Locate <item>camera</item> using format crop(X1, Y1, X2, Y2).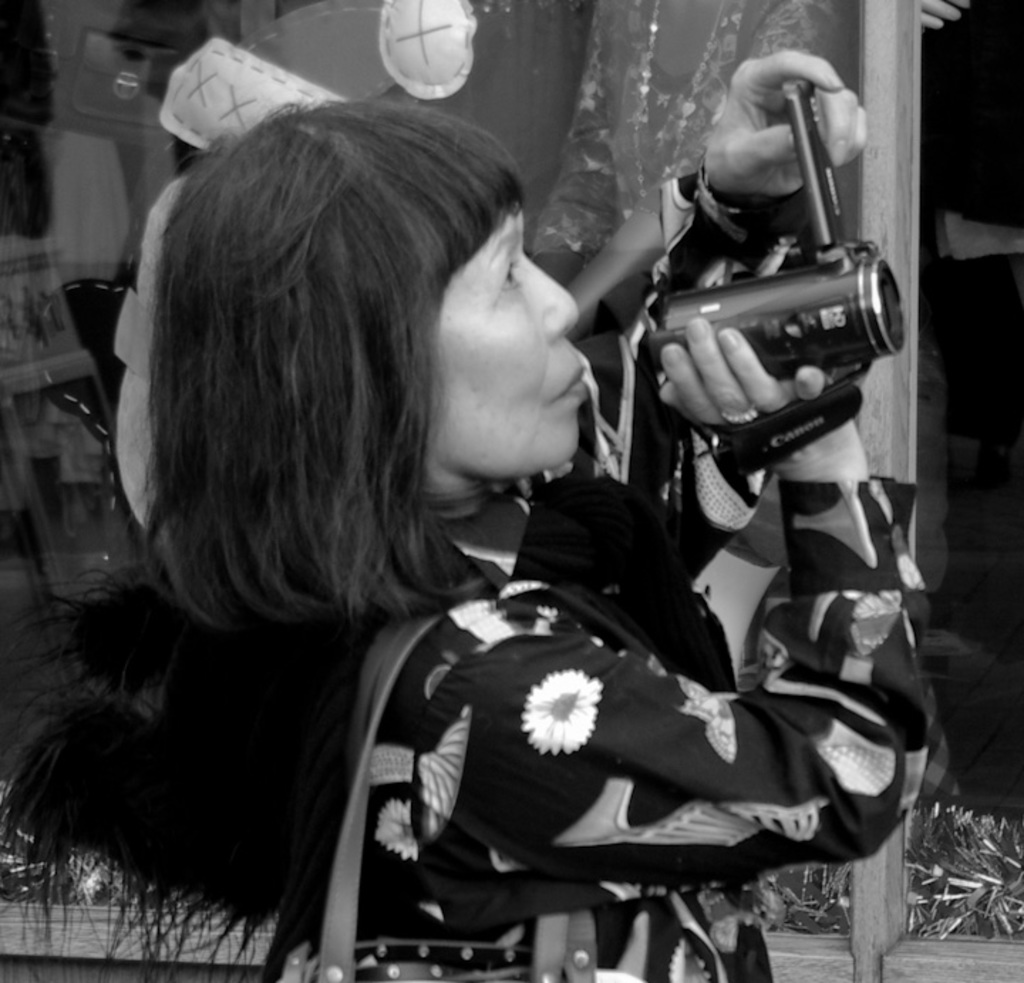
crop(643, 147, 883, 411).
